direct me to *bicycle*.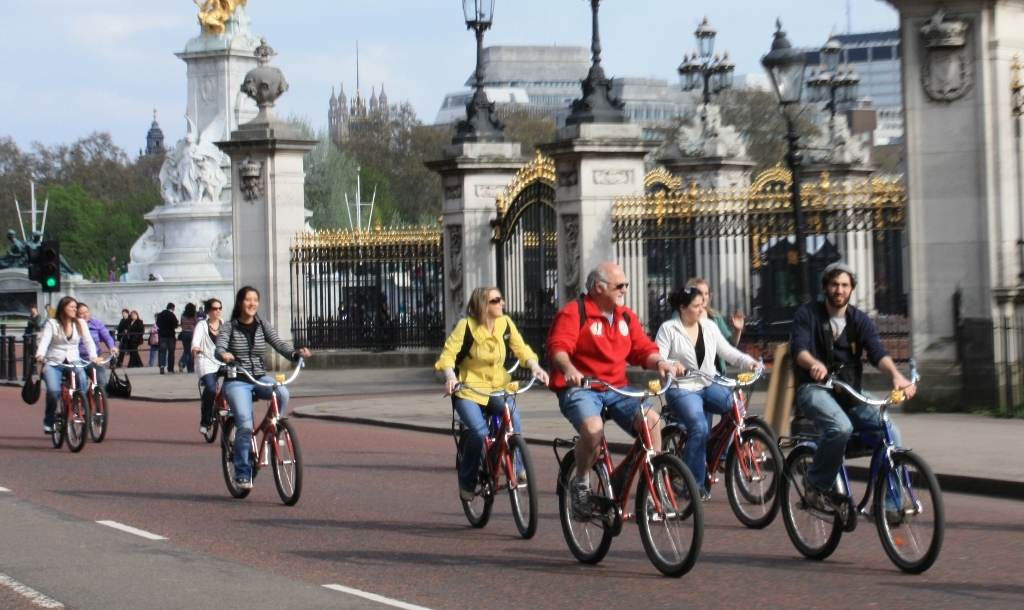
Direction: box(441, 361, 541, 546).
